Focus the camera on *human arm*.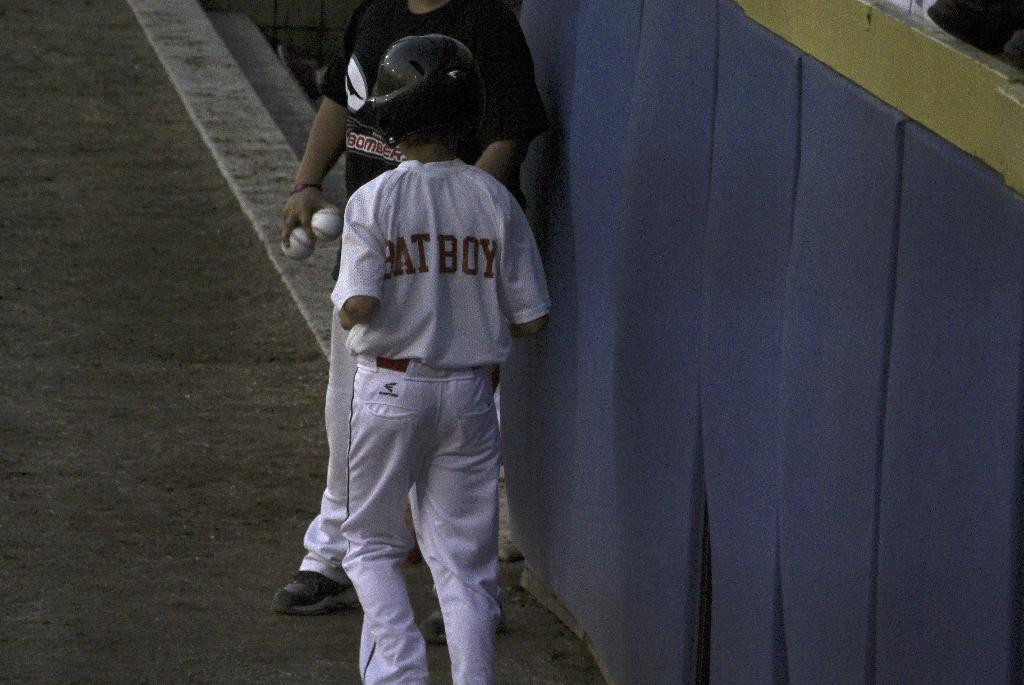
Focus region: [474, 1, 553, 186].
